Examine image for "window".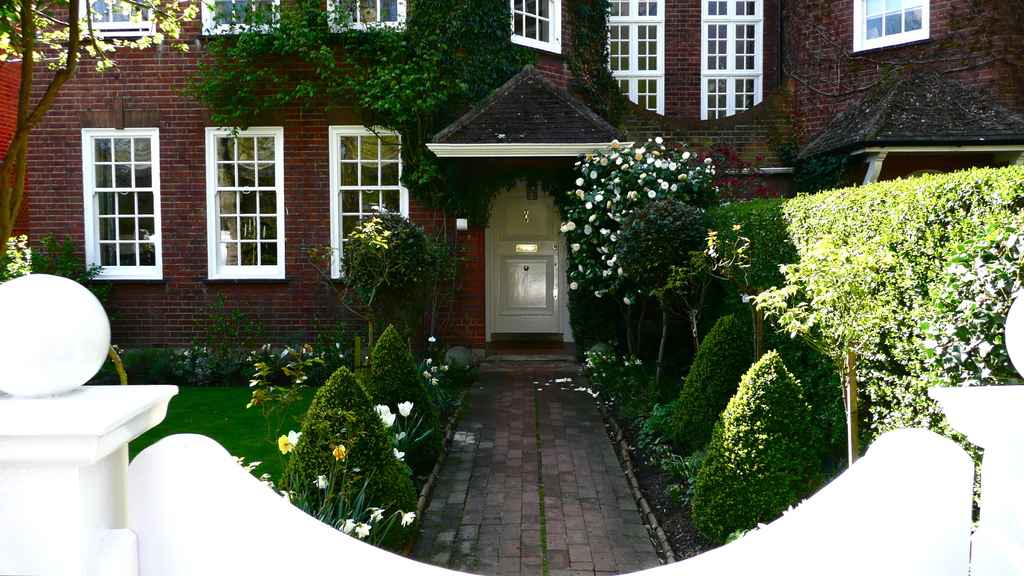
Examination result: <bbox>697, 0, 762, 120</bbox>.
